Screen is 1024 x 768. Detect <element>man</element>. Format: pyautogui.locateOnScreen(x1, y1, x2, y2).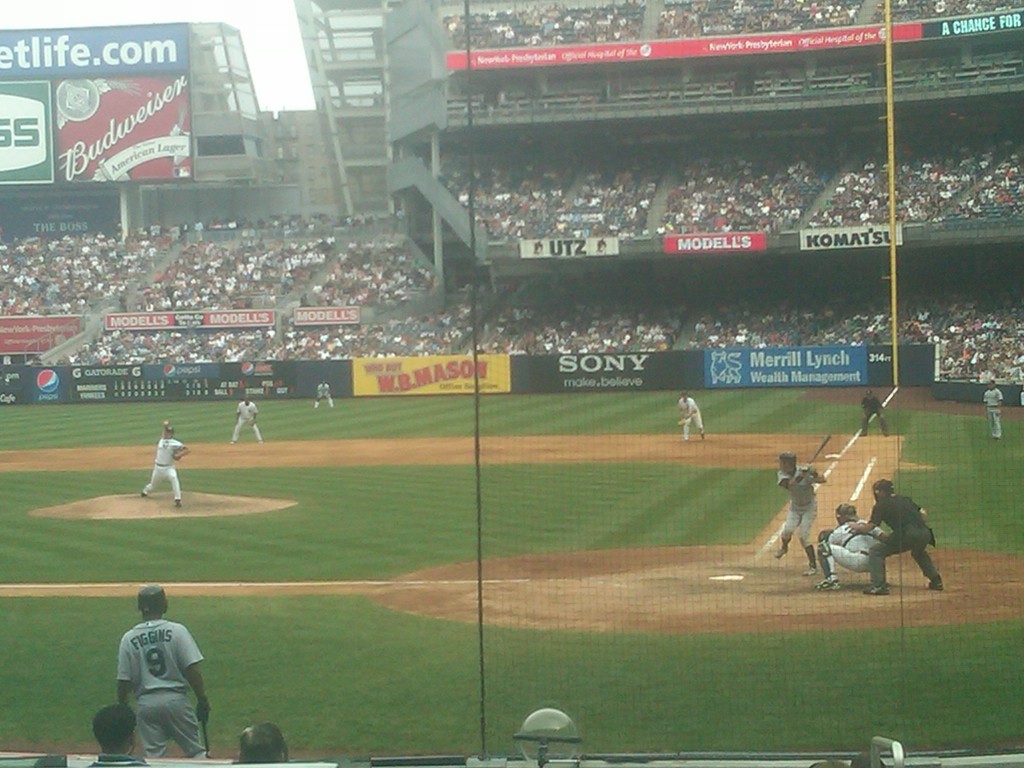
pyautogui.locateOnScreen(858, 387, 890, 440).
